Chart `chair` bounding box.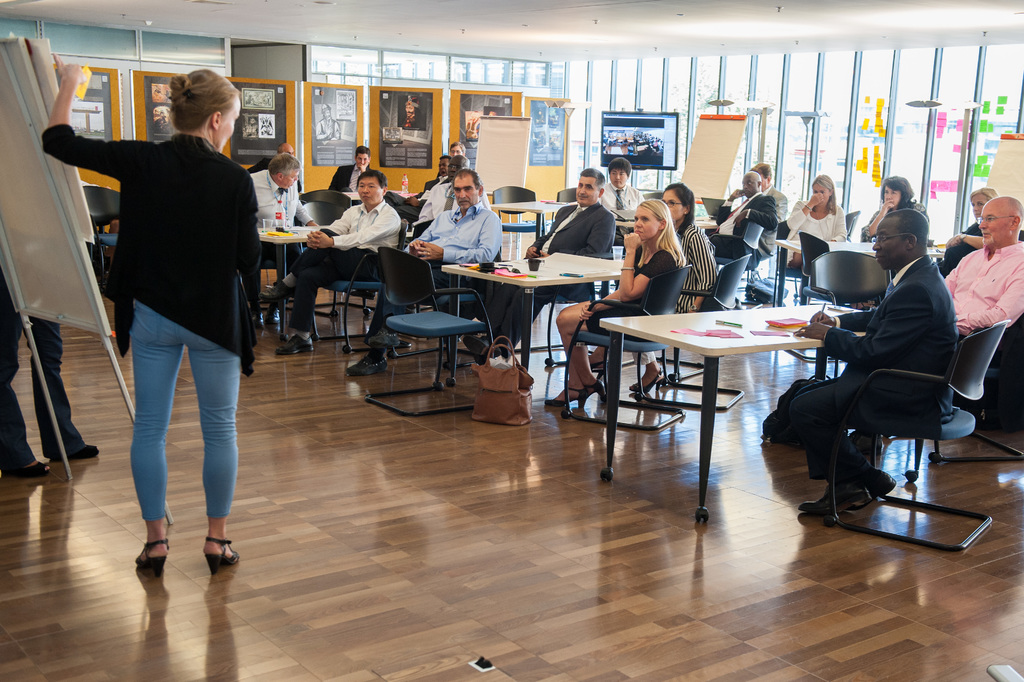
Charted: [311, 220, 409, 355].
